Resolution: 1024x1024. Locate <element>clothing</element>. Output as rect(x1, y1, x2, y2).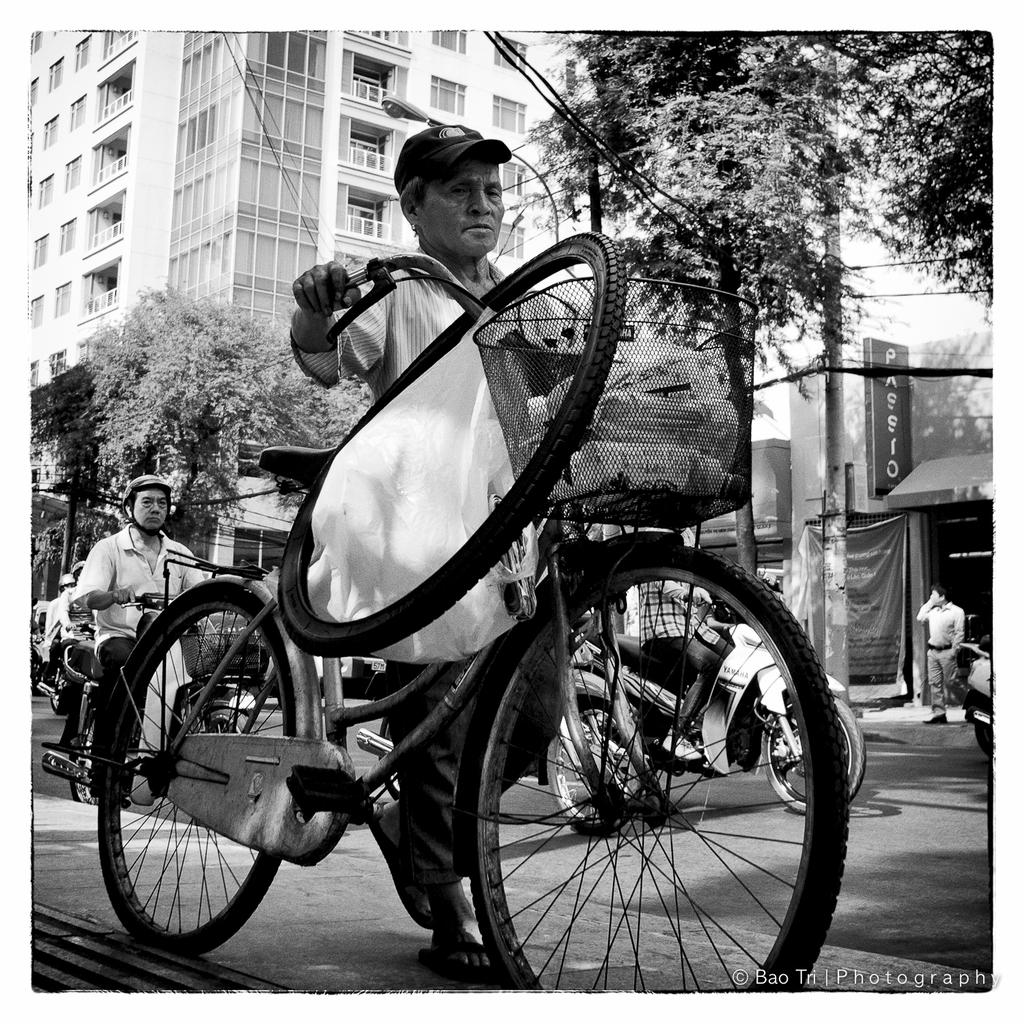
rect(920, 599, 965, 720).
